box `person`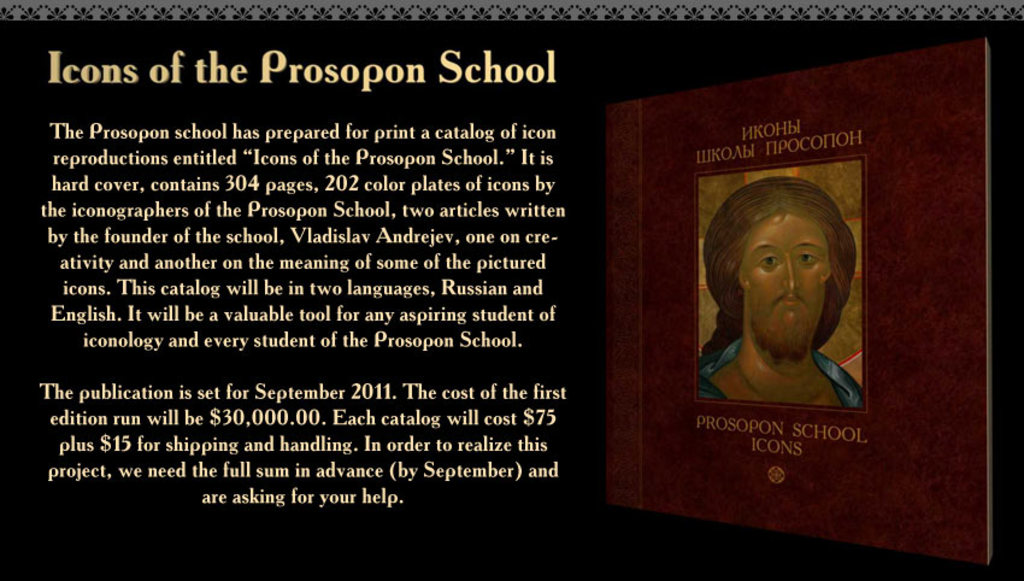
left=700, top=174, right=861, bottom=411
